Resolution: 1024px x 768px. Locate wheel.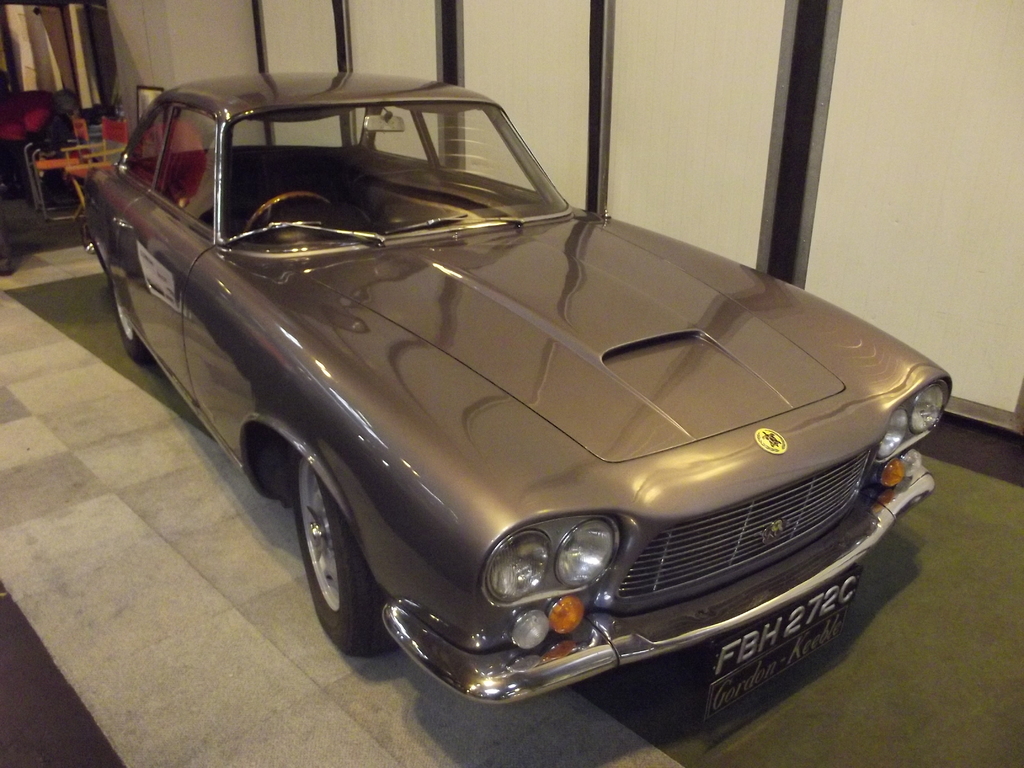
BBox(112, 267, 149, 367).
